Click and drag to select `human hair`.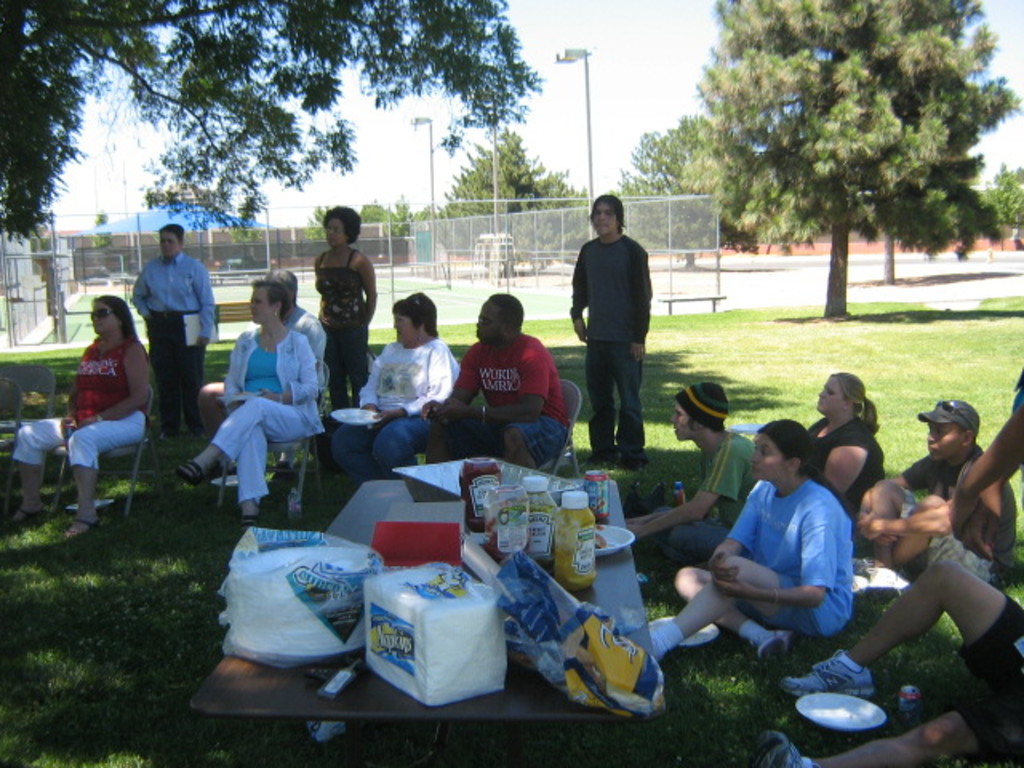
Selection: [957,424,978,450].
